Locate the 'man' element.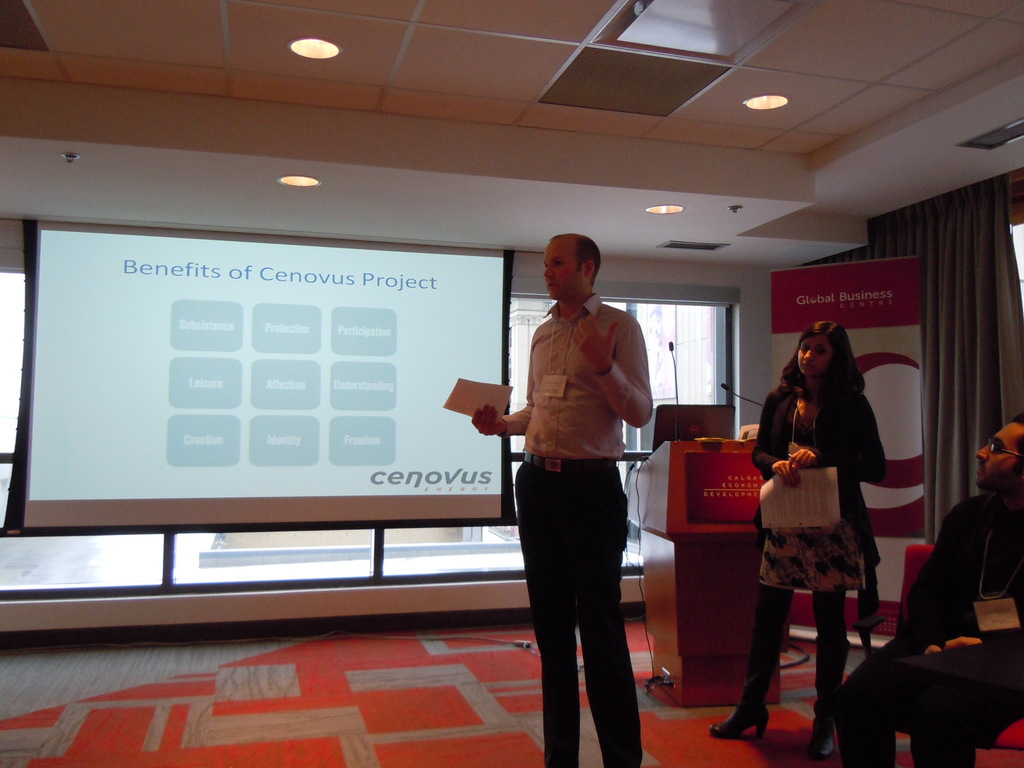
Element bbox: BBox(494, 228, 673, 734).
